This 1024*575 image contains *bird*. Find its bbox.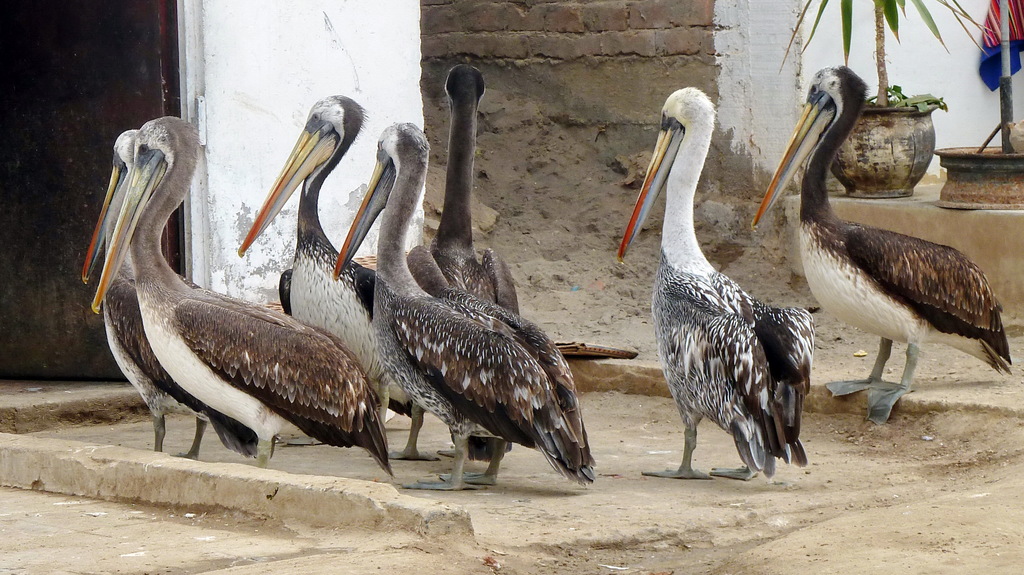
{"x1": 79, "y1": 127, "x2": 257, "y2": 454}.
